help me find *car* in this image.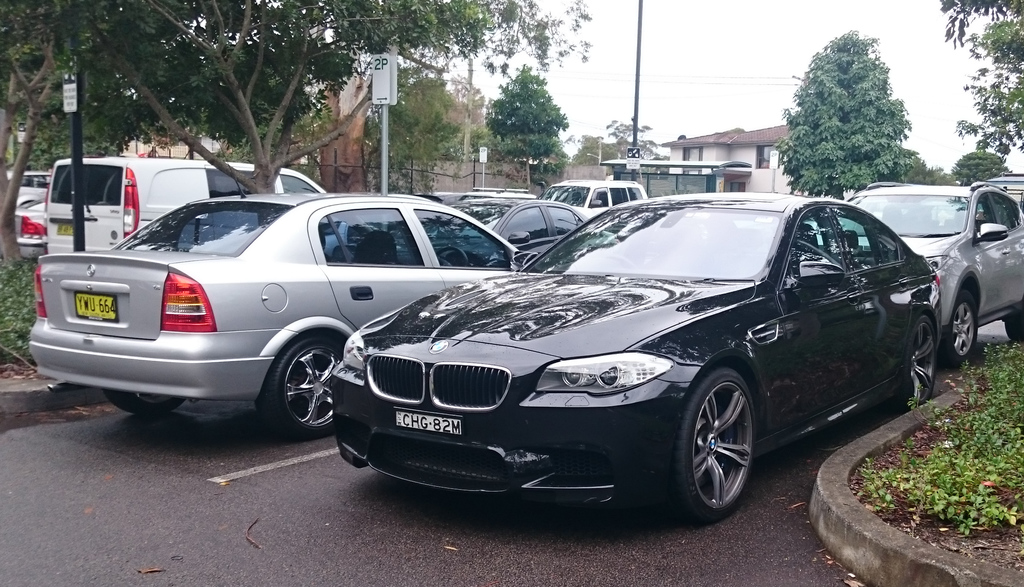
Found it: left=38, top=158, right=404, bottom=254.
